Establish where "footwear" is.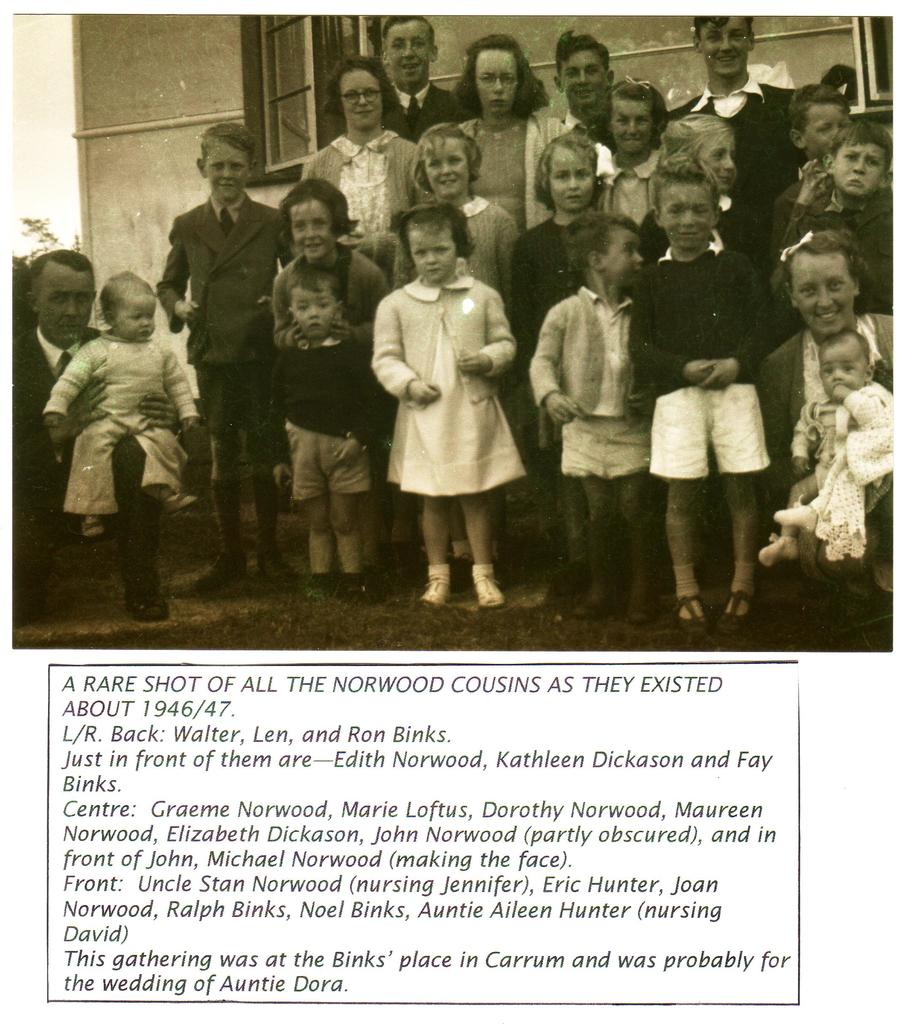
Established at l=259, t=477, r=296, b=585.
